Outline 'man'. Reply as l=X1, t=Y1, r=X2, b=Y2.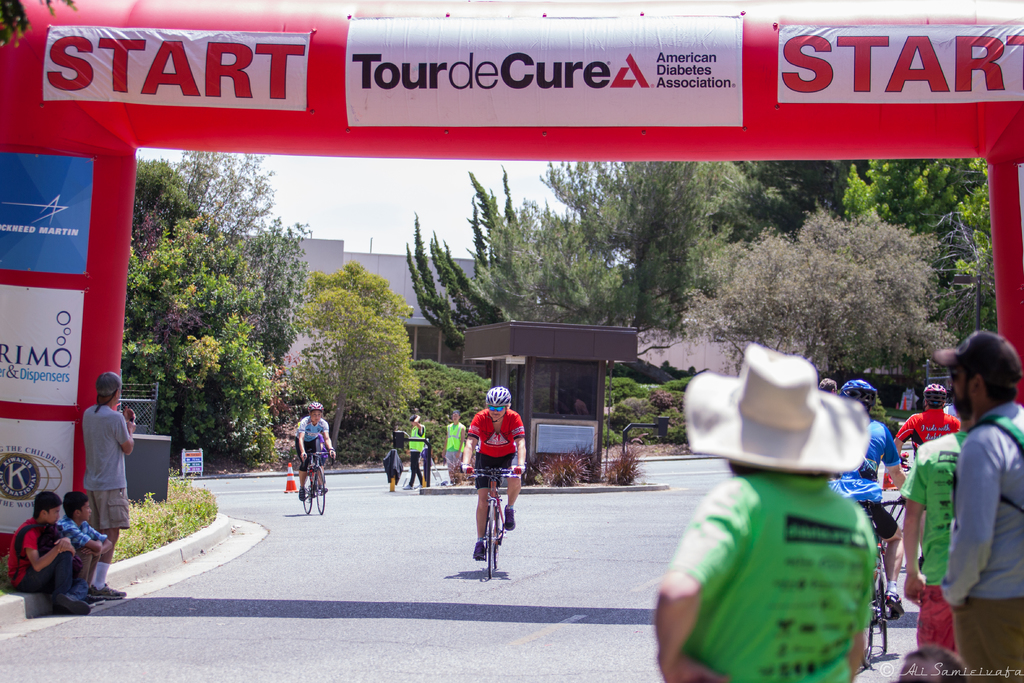
l=819, t=377, r=838, b=398.
